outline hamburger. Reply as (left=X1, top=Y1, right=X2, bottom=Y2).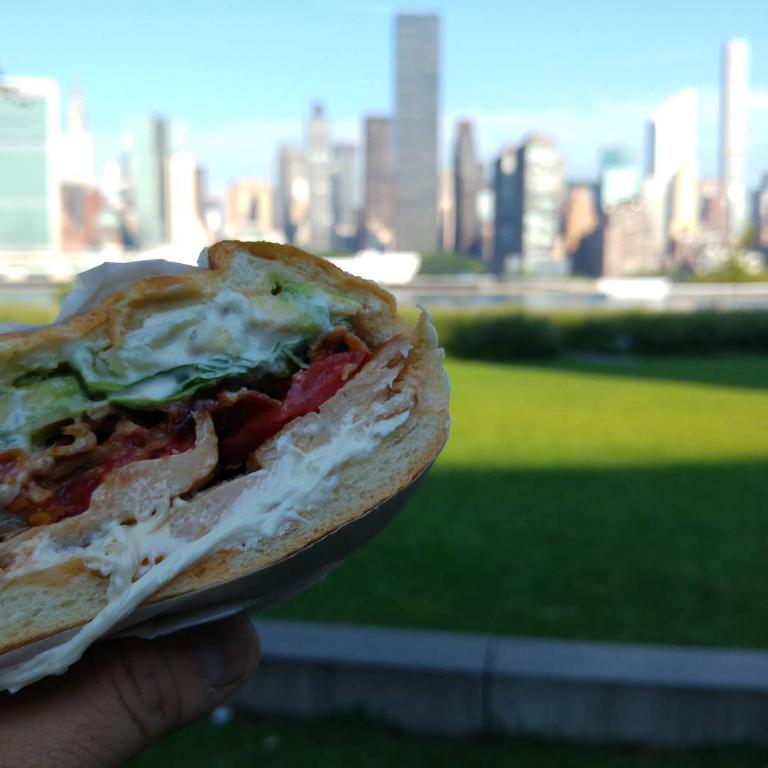
(left=0, top=242, right=450, bottom=691).
